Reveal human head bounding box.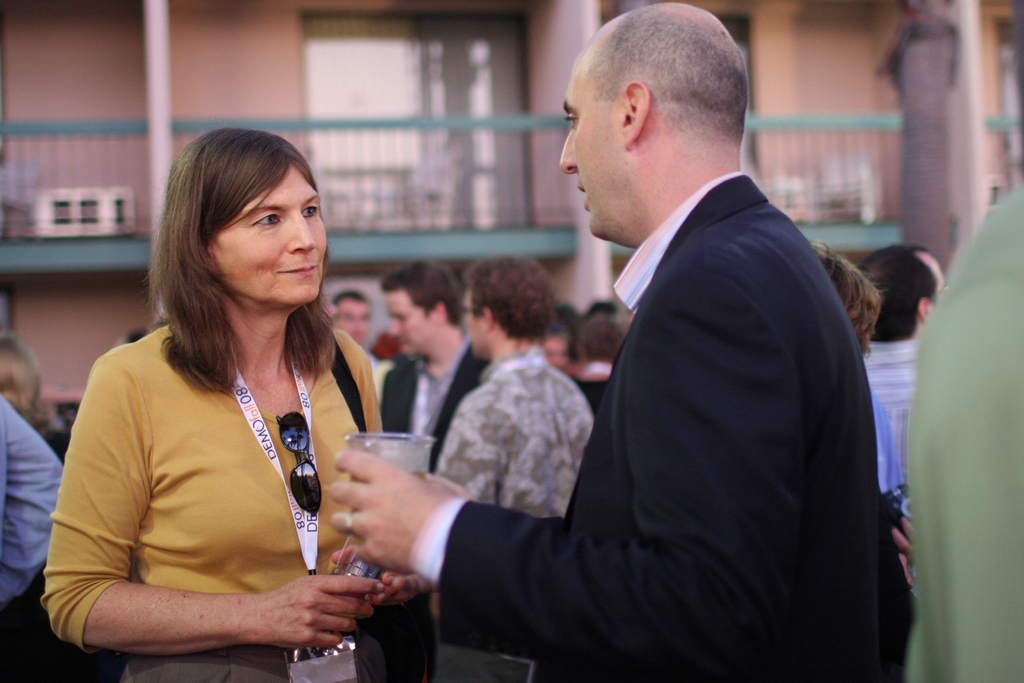
Revealed: x1=327, y1=290, x2=371, y2=347.
